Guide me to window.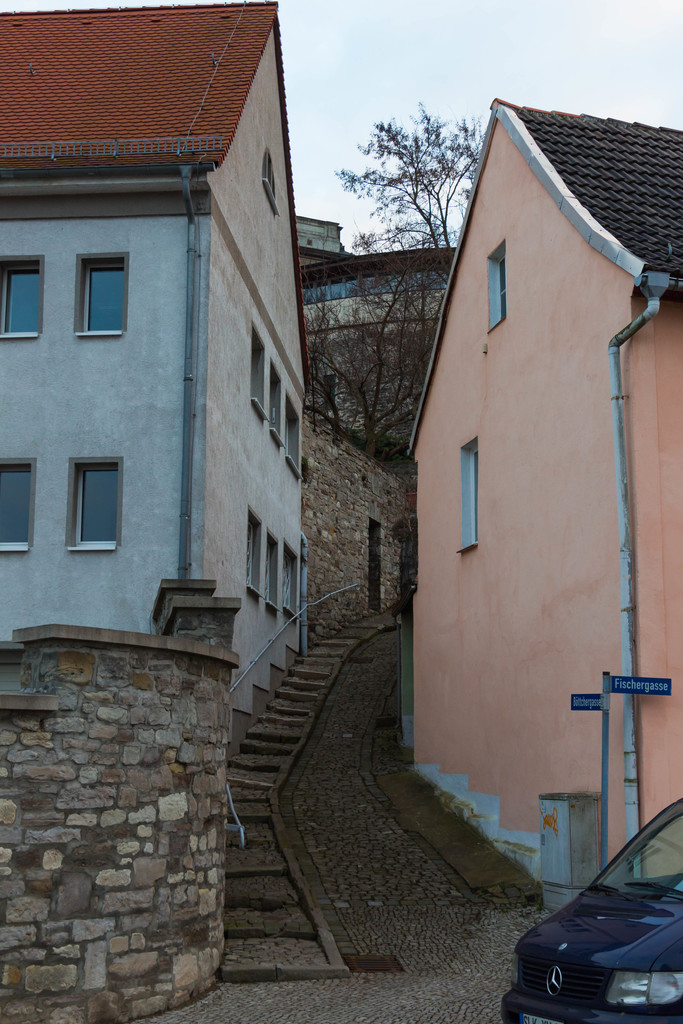
Guidance: {"x1": 0, "y1": 449, "x2": 39, "y2": 557}.
